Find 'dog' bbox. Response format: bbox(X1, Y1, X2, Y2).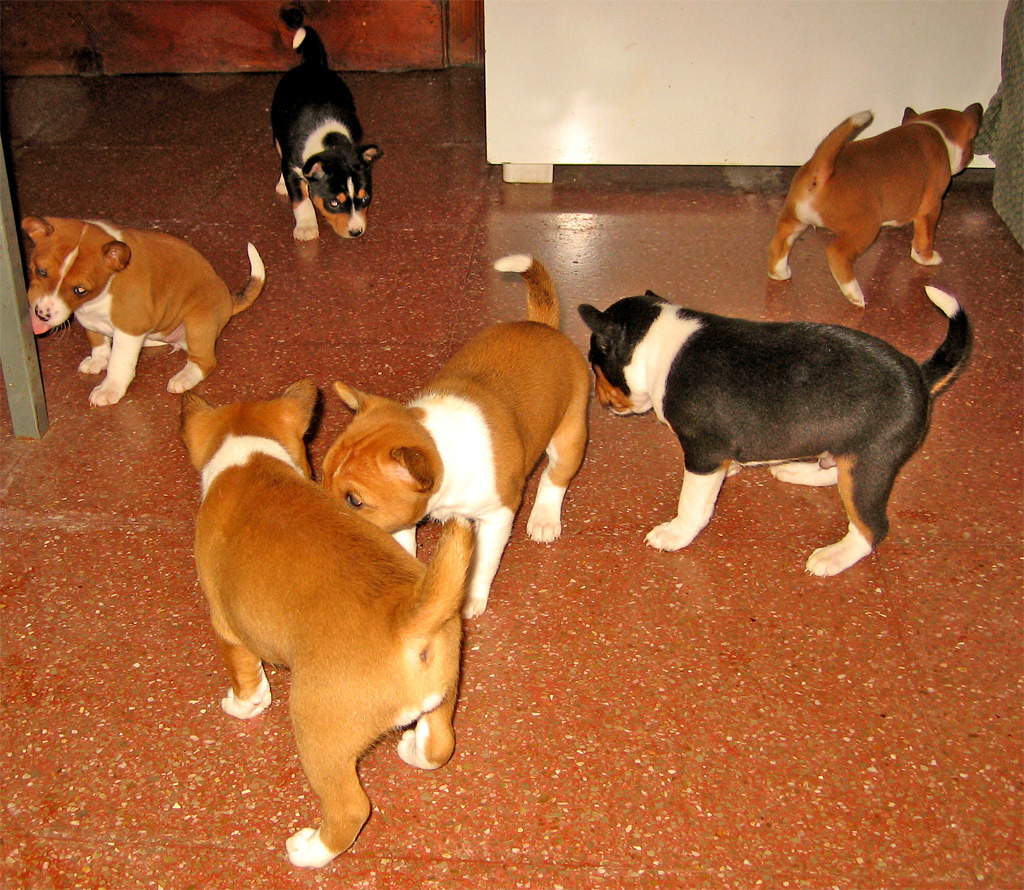
bbox(178, 379, 477, 872).
